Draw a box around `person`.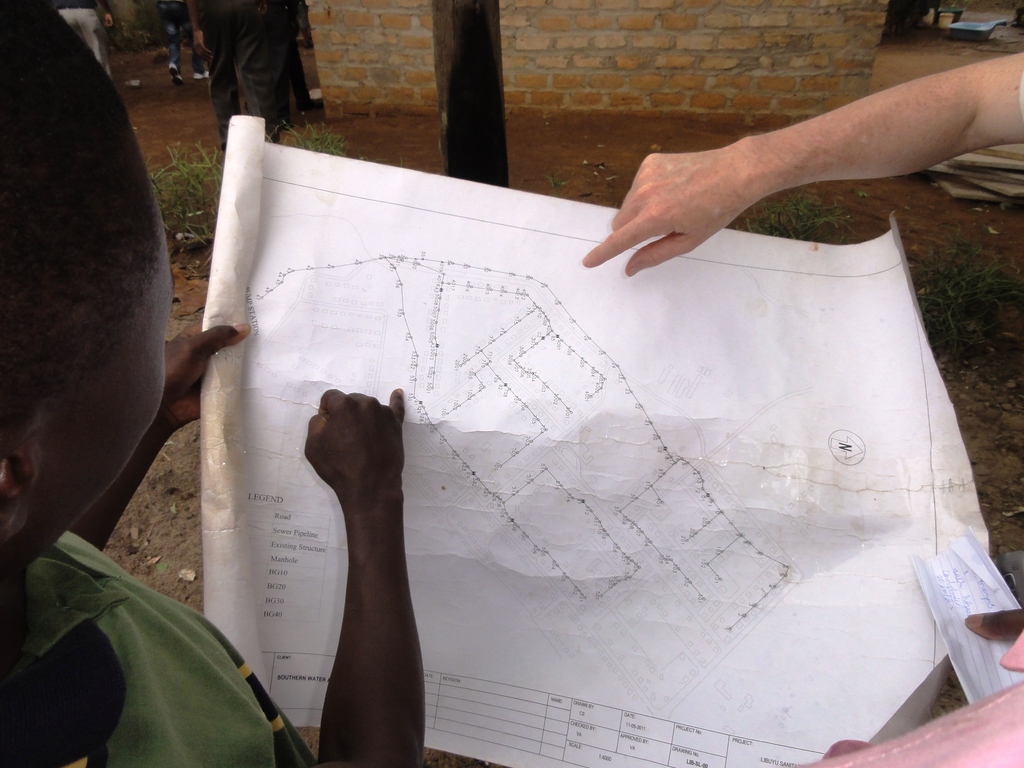
575, 46, 1023, 278.
